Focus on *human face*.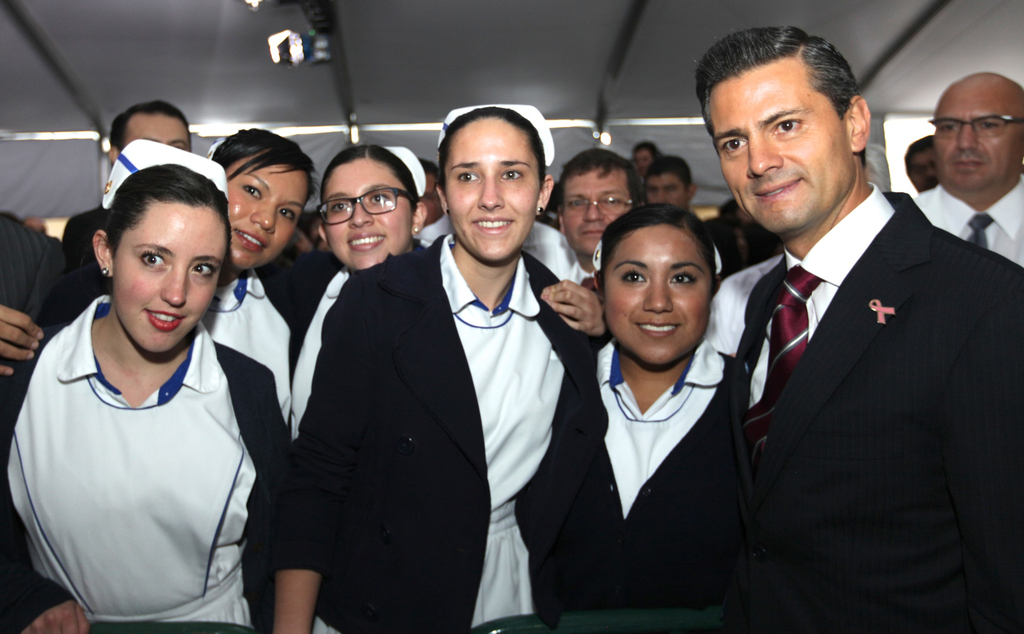
Focused at l=218, t=156, r=316, b=270.
